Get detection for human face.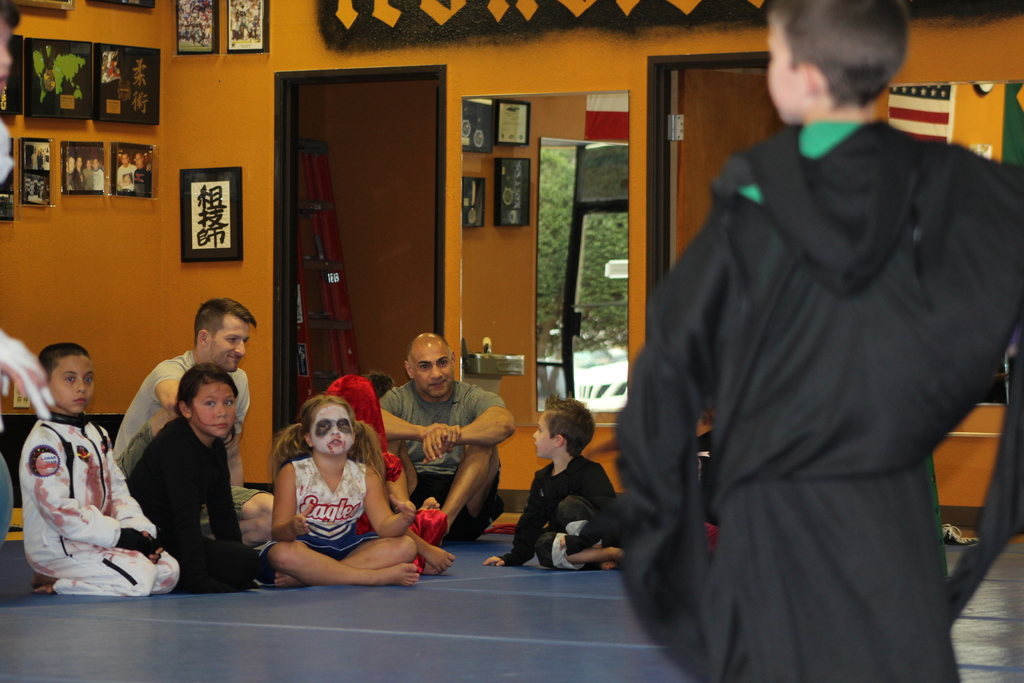
Detection: select_region(210, 315, 252, 372).
